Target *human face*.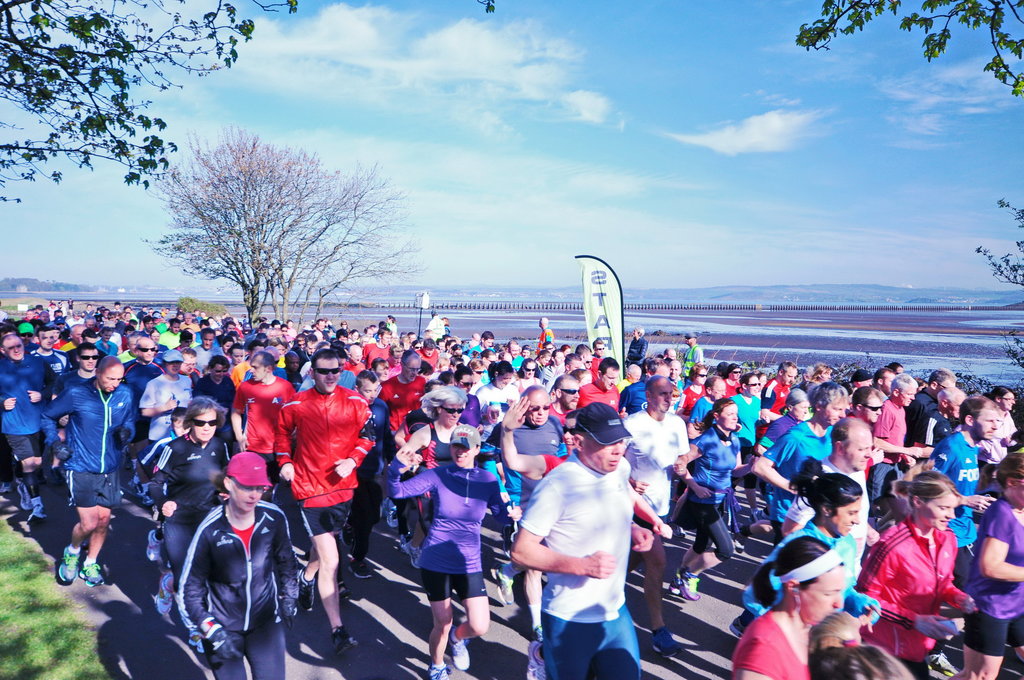
Target region: <bbox>1002, 393, 1017, 412</bbox>.
